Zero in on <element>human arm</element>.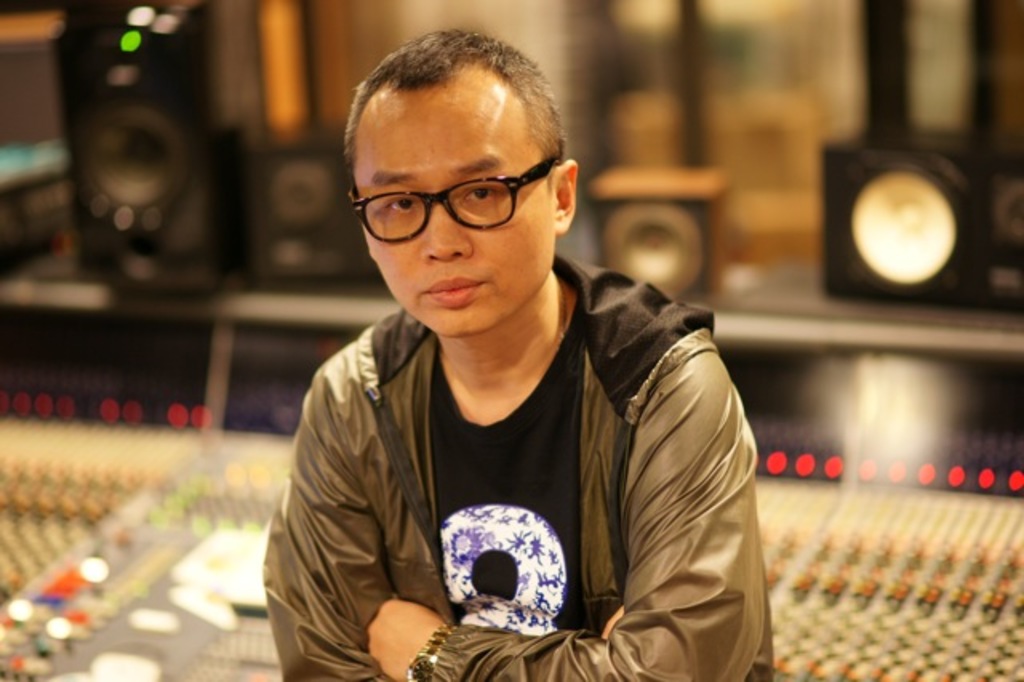
Zeroed in: locate(365, 360, 744, 681).
